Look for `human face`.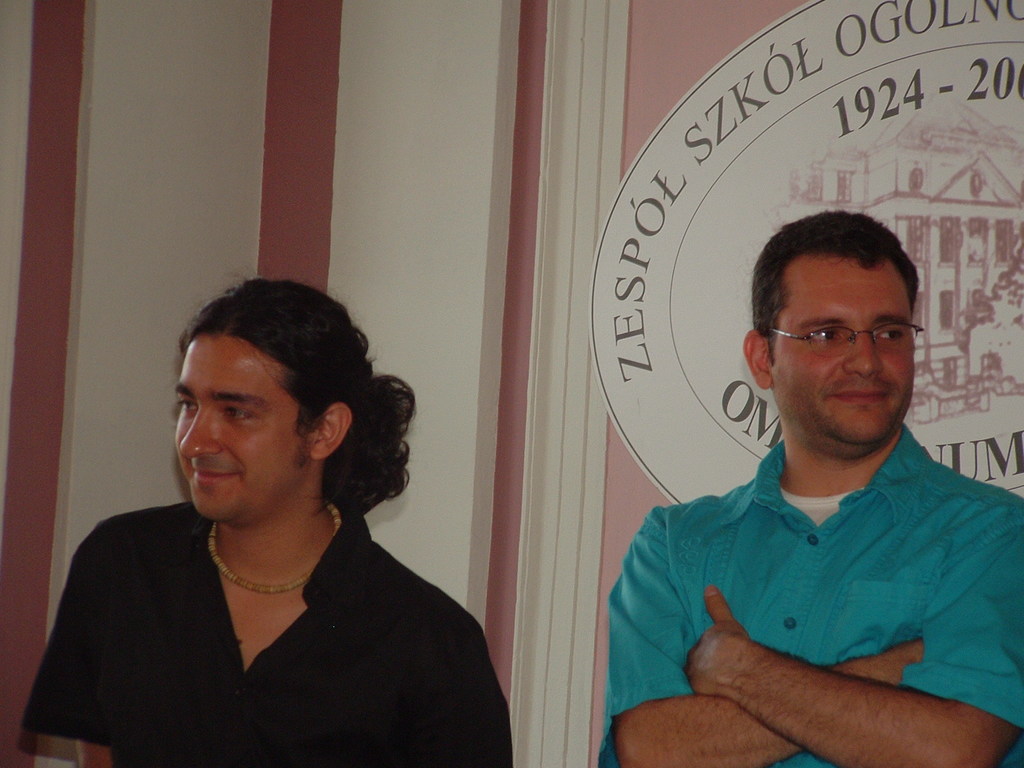
Found: BBox(173, 336, 315, 526).
